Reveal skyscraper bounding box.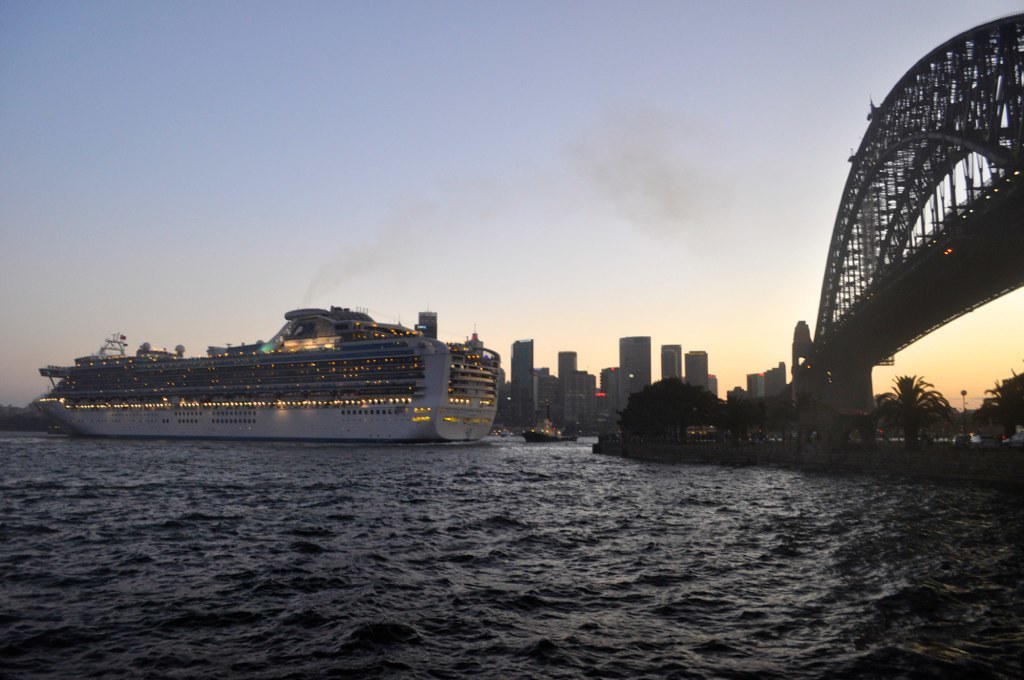
Revealed: Rect(657, 337, 678, 383).
